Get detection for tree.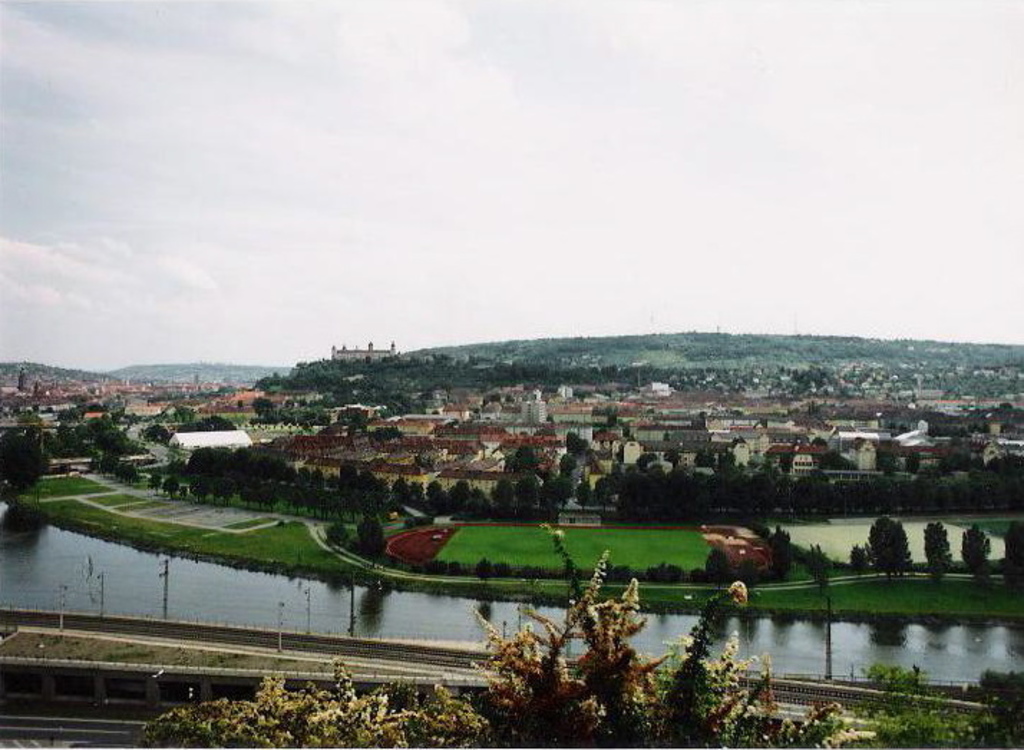
Detection: 293 488 303 509.
